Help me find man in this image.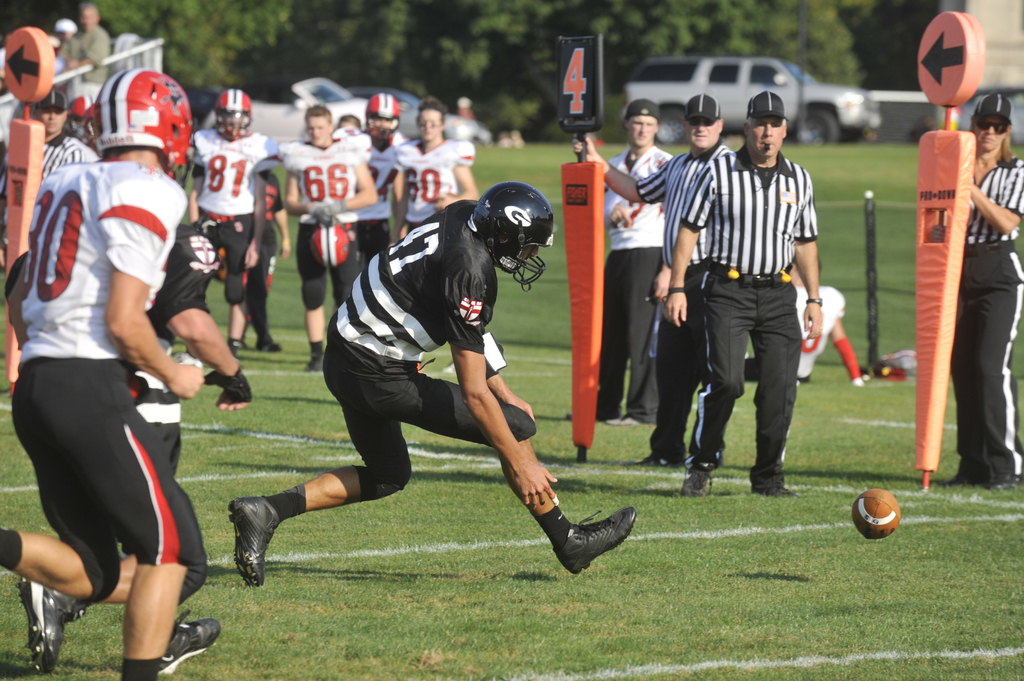
Found it: <box>183,90,282,360</box>.
